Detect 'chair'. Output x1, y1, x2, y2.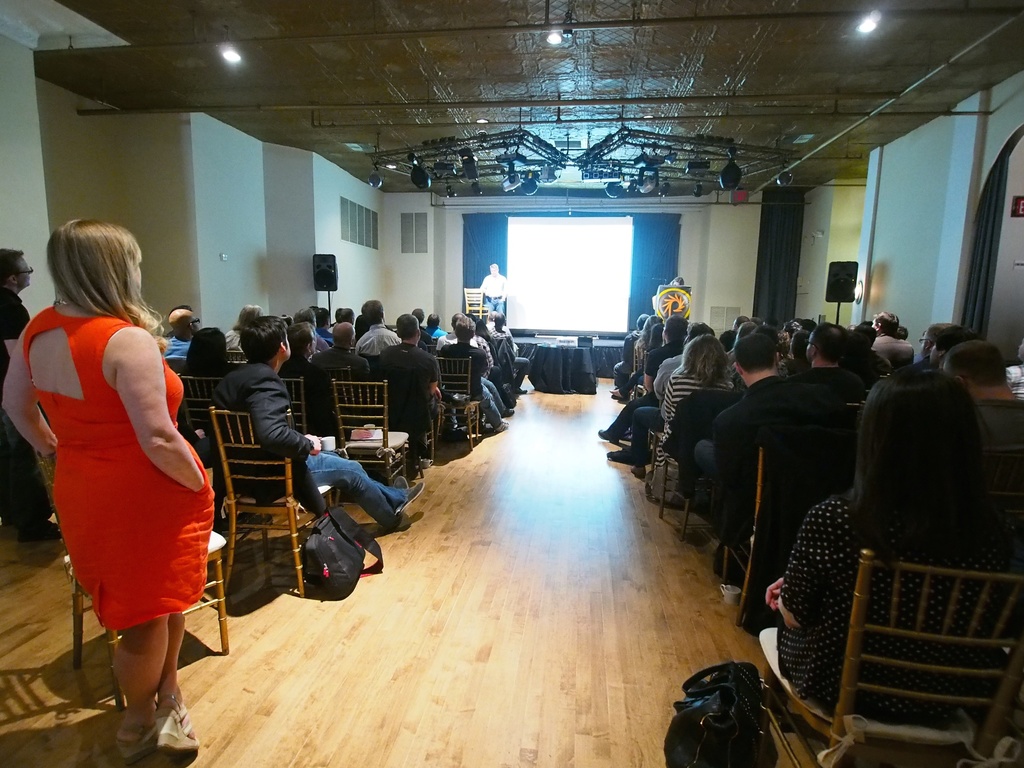
431, 346, 493, 456.
